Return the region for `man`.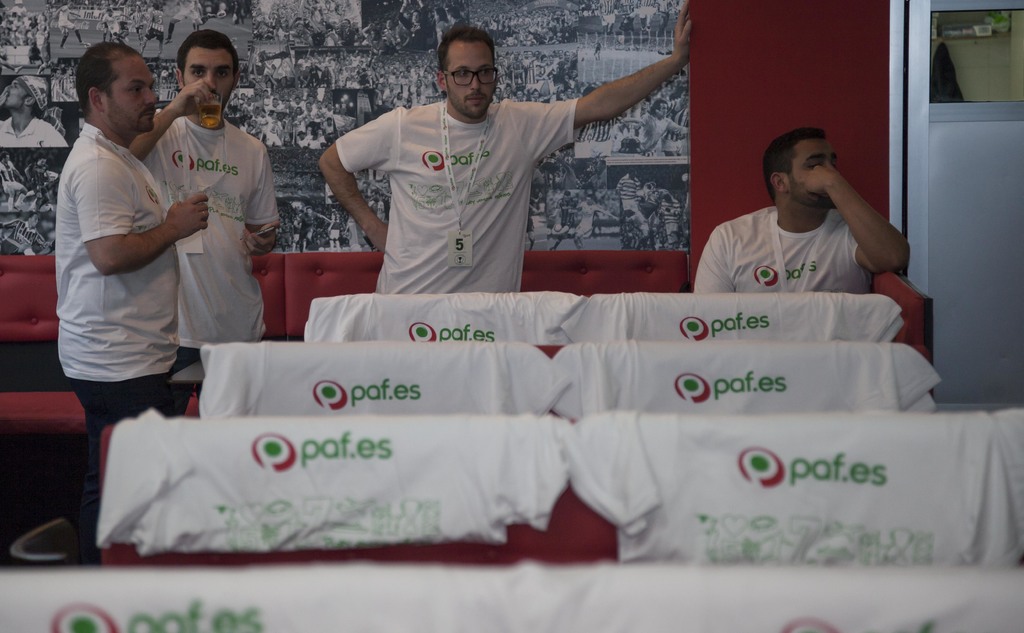
region(325, 215, 344, 253).
